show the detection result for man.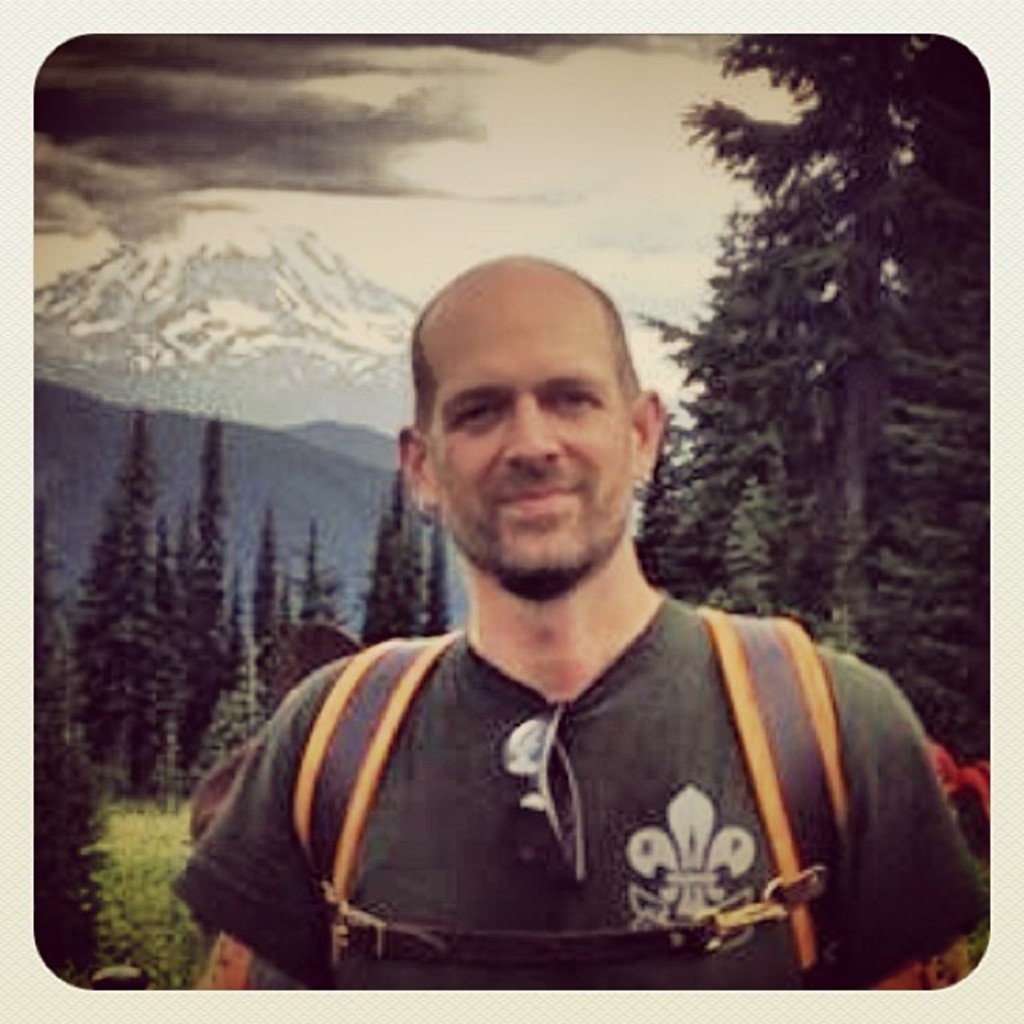
select_region(176, 222, 965, 982).
